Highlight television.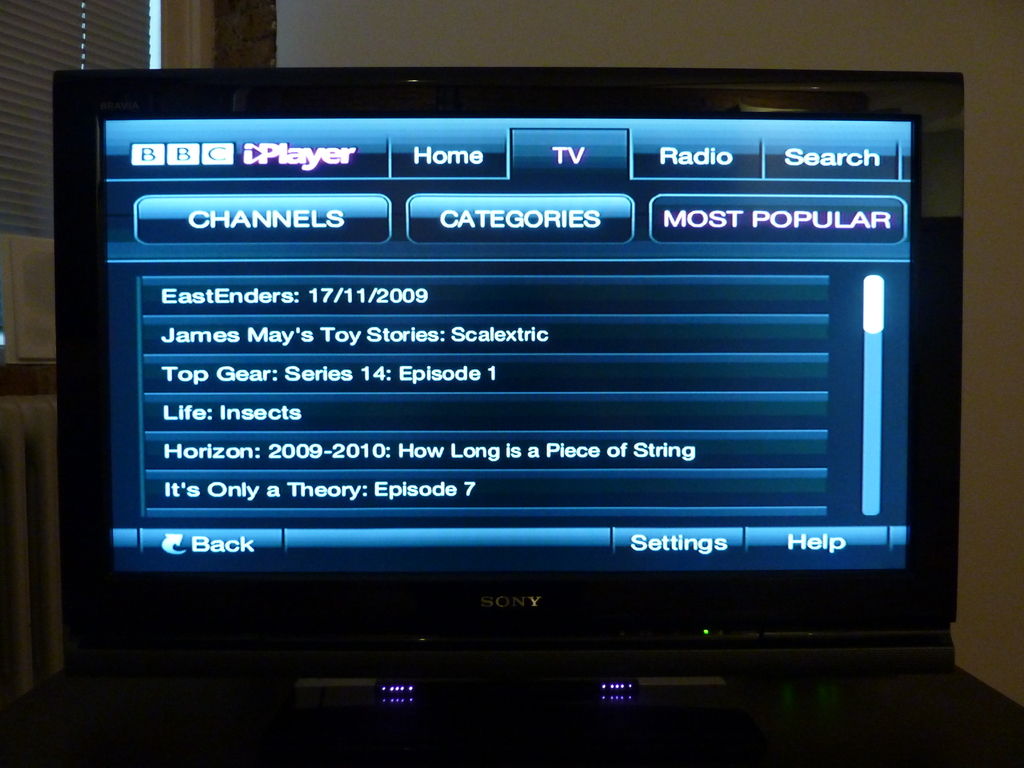
Highlighted region: left=56, top=67, right=963, bottom=739.
